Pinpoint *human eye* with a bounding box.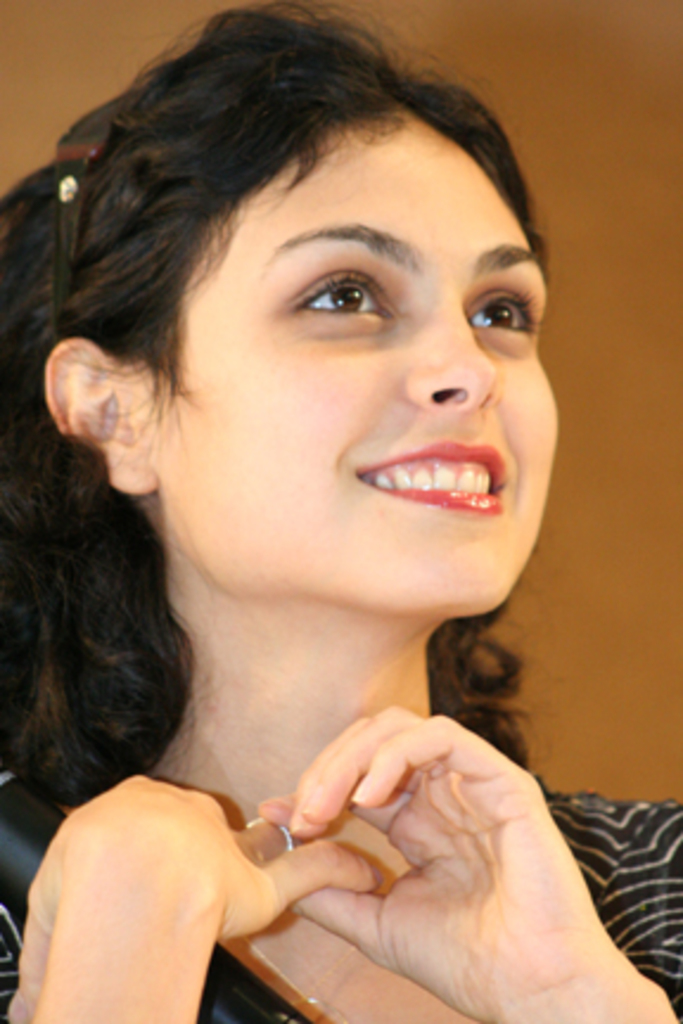
bbox(275, 249, 398, 334).
